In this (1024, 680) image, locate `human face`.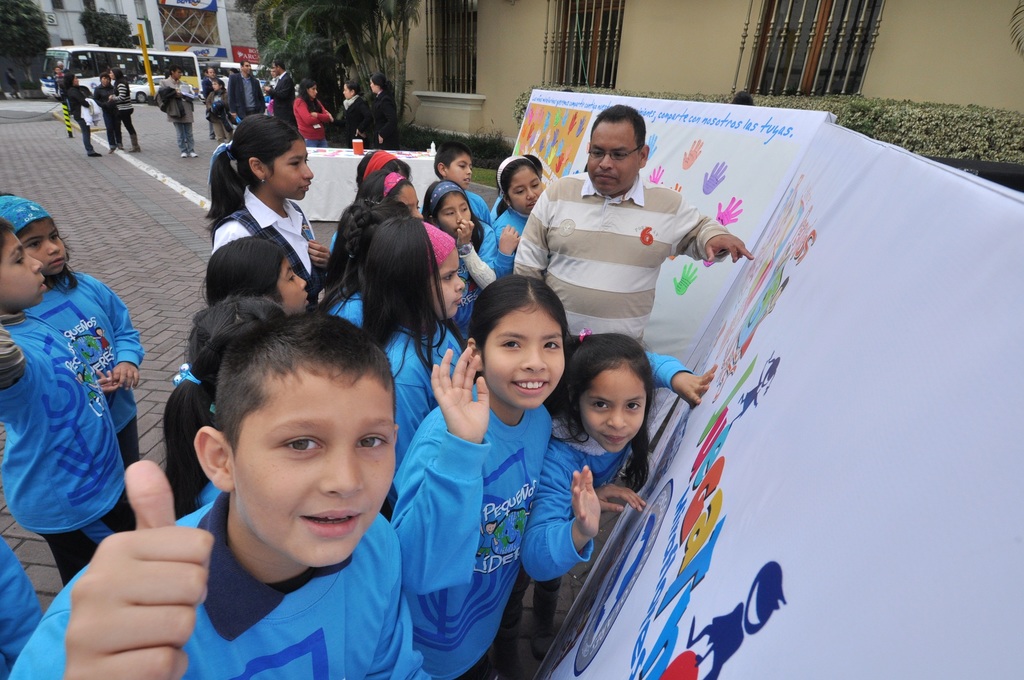
Bounding box: 341 85 351 98.
